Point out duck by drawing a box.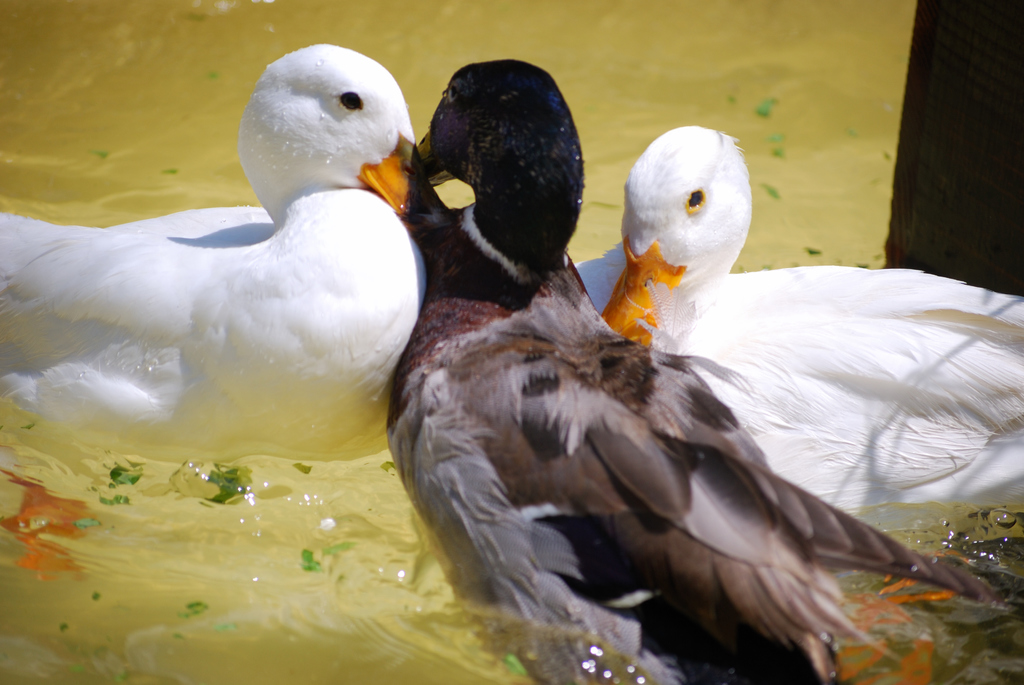
[left=14, top=40, right=437, bottom=517].
